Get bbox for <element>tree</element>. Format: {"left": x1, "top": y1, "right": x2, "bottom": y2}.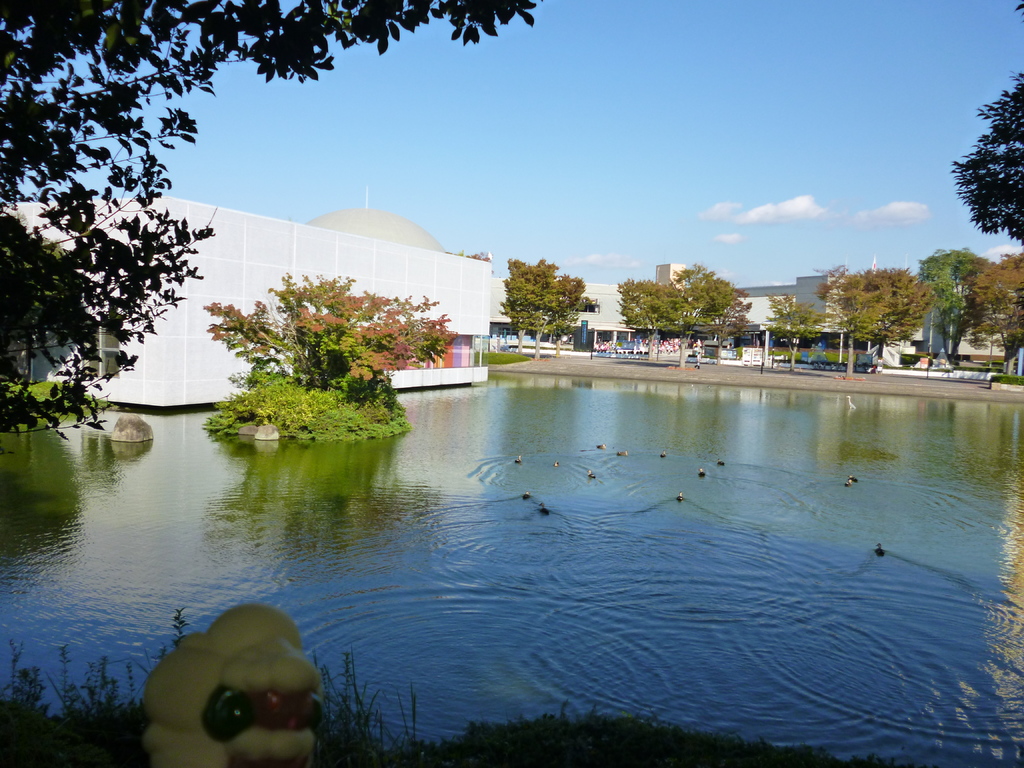
{"left": 953, "top": 252, "right": 1023, "bottom": 373}.
